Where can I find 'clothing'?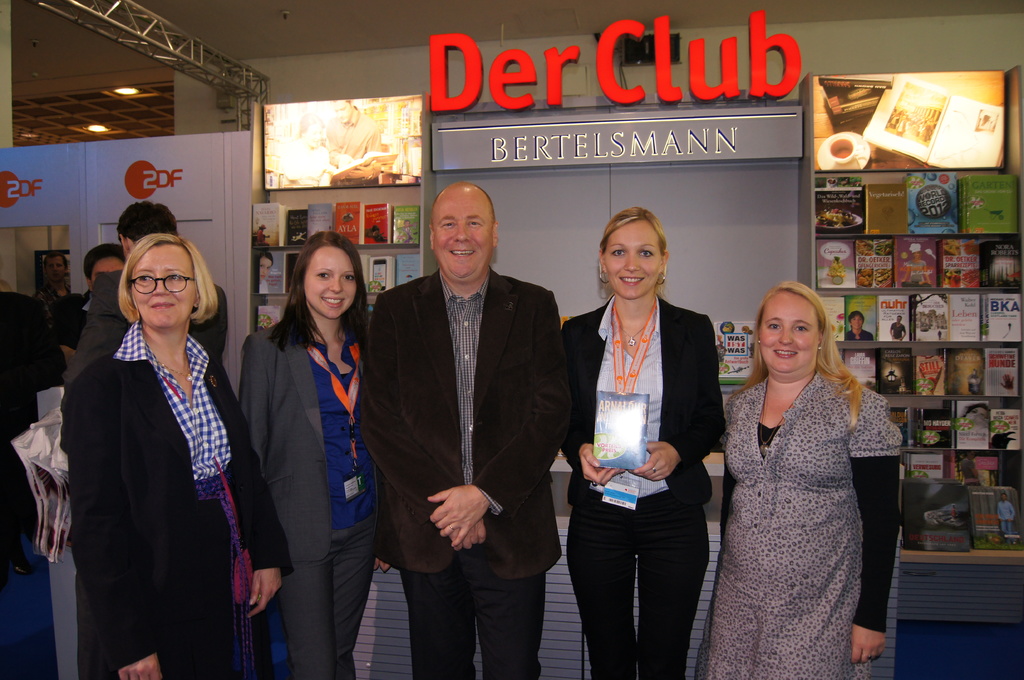
You can find it at rect(844, 329, 874, 341).
